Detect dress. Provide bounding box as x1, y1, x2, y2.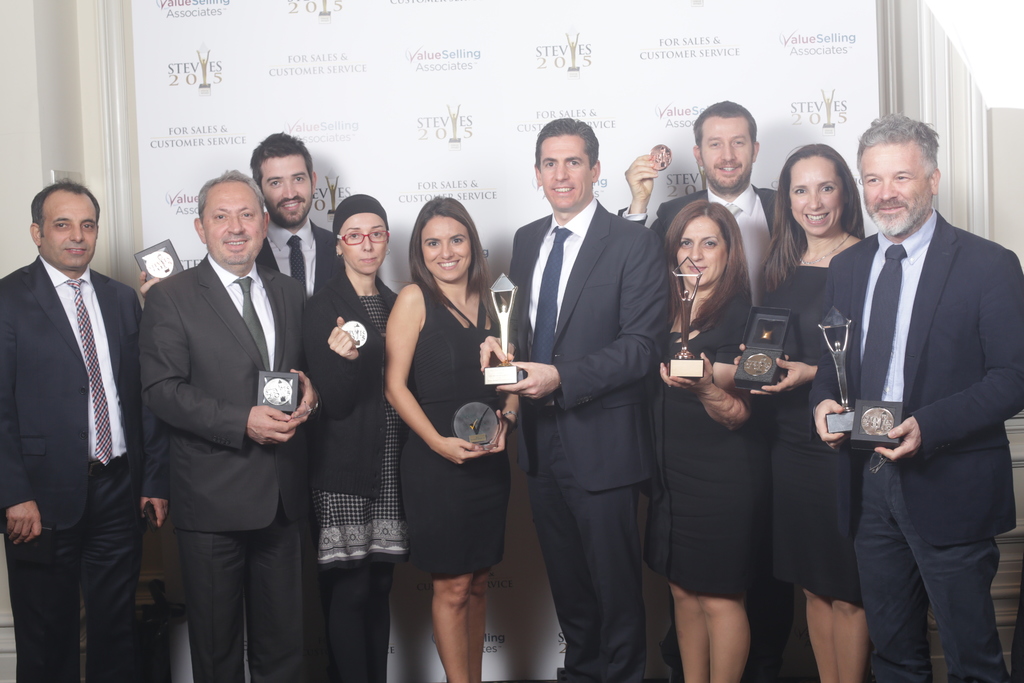
395, 288, 501, 572.
